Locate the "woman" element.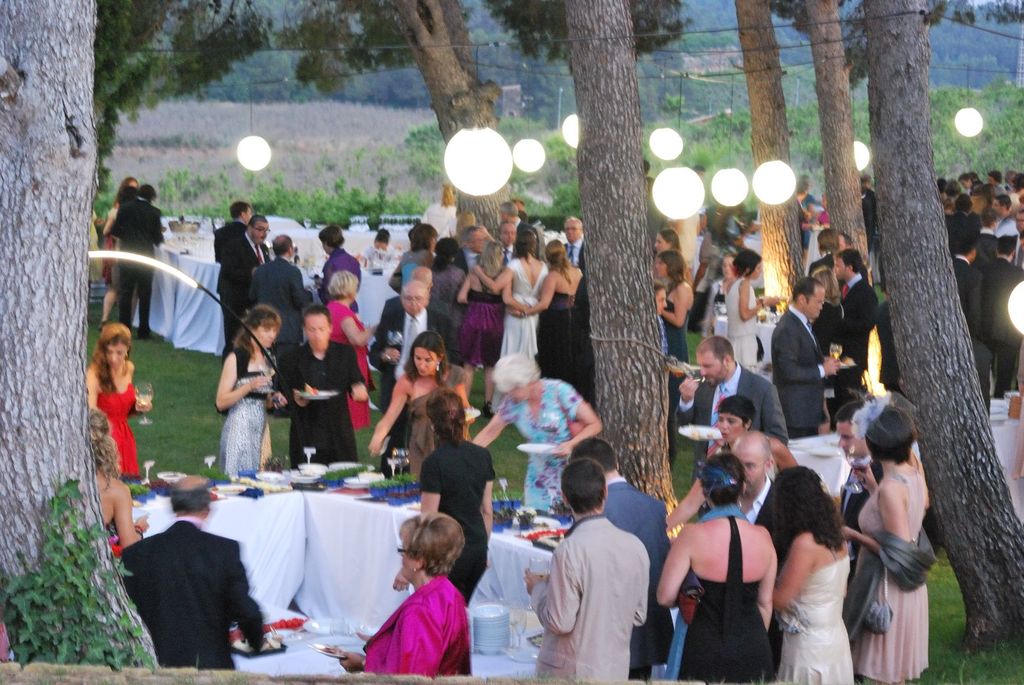
Element bbox: (86,404,147,556).
